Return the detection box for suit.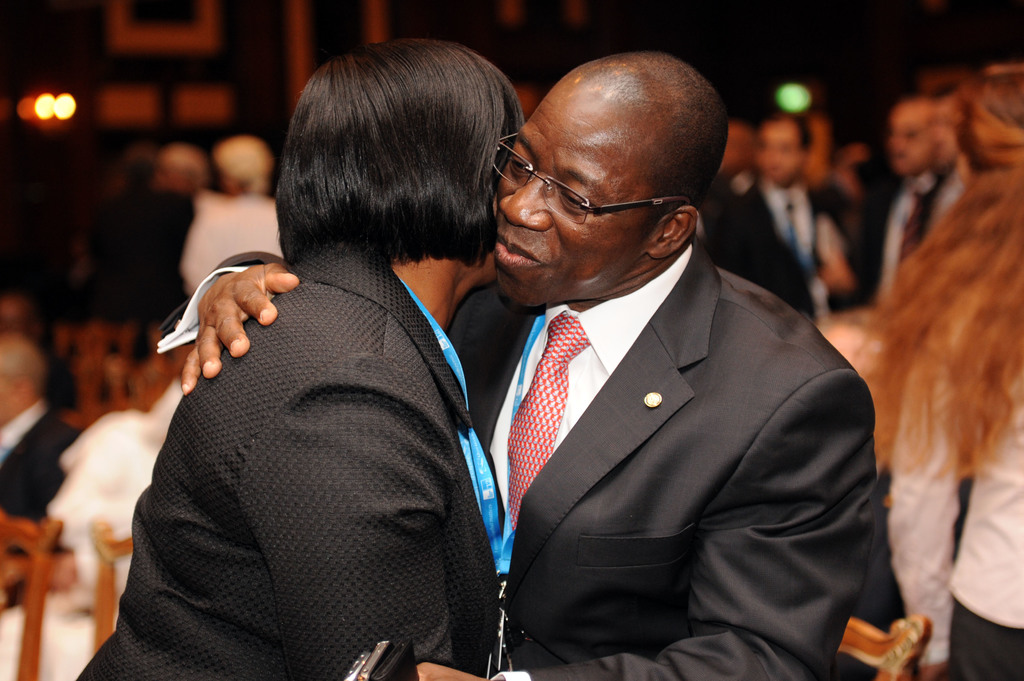
[73, 240, 500, 680].
